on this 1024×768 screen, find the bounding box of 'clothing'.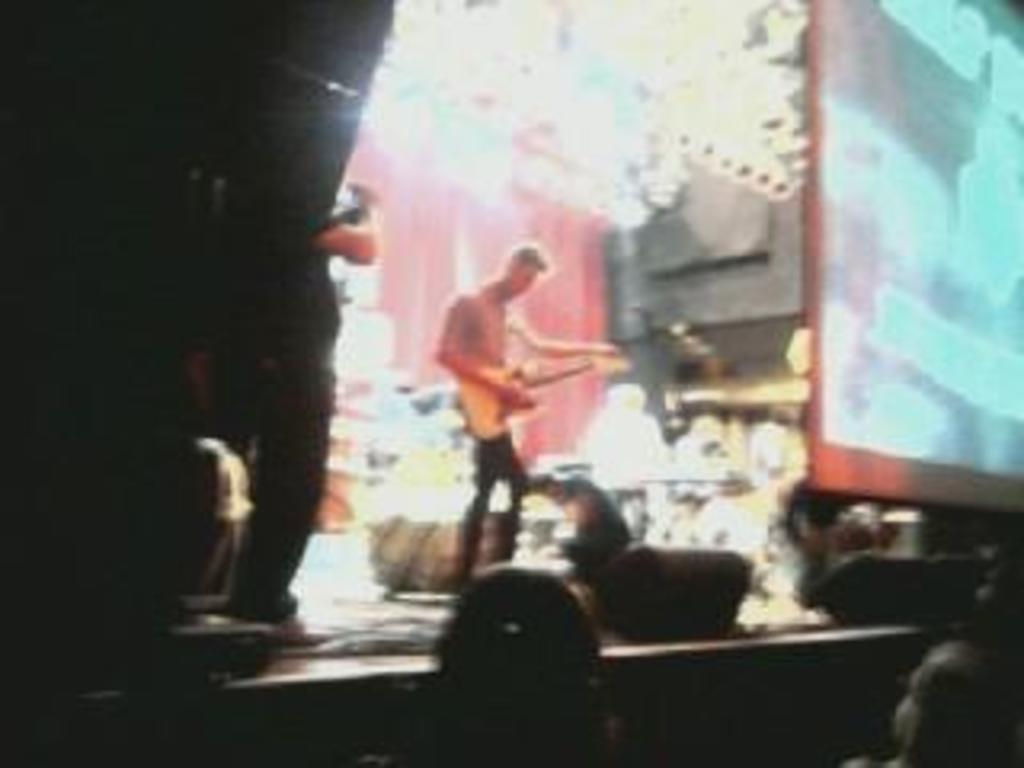
Bounding box: (429,275,528,586).
